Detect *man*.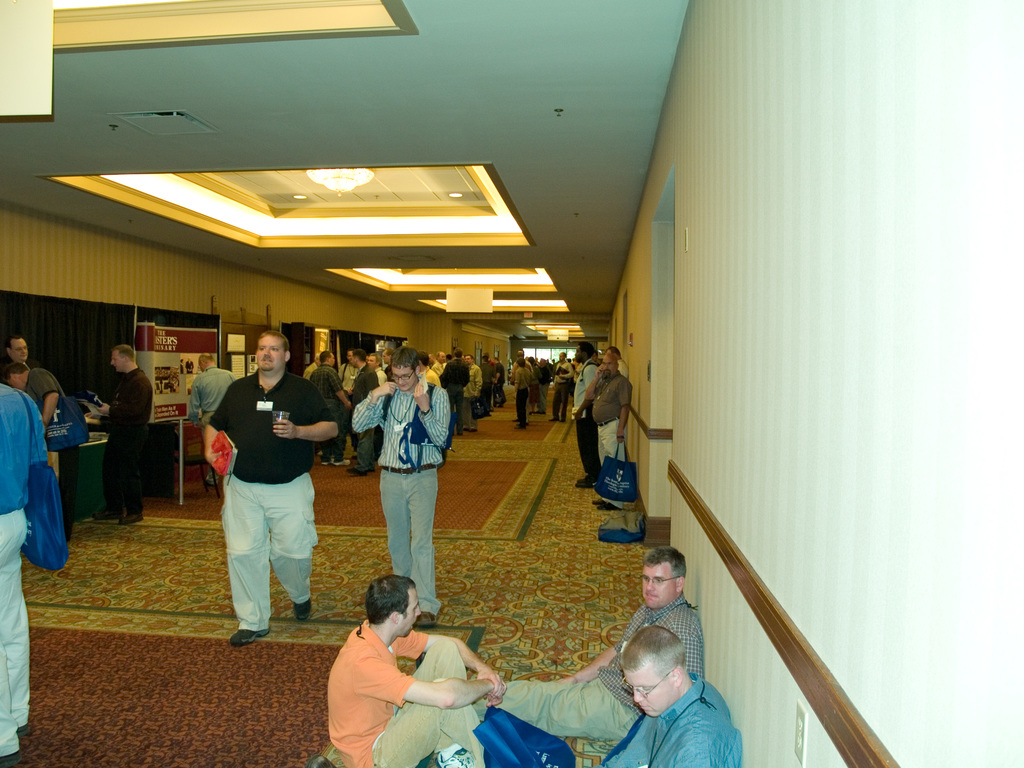
Detected at (x1=486, y1=550, x2=705, y2=751).
